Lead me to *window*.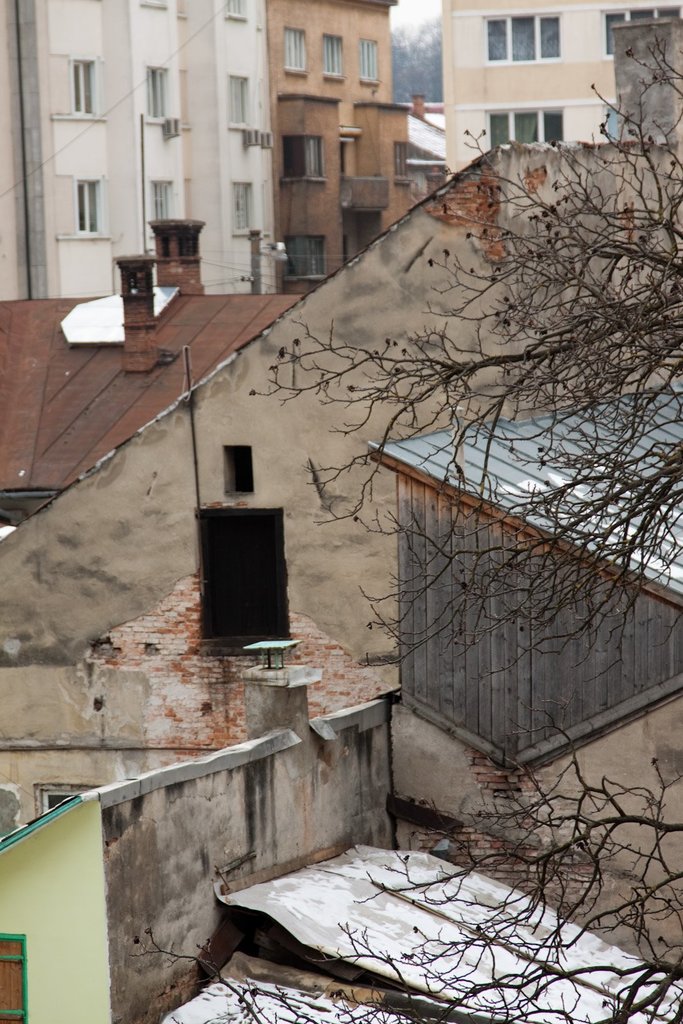
Lead to [229,179,262,252].
